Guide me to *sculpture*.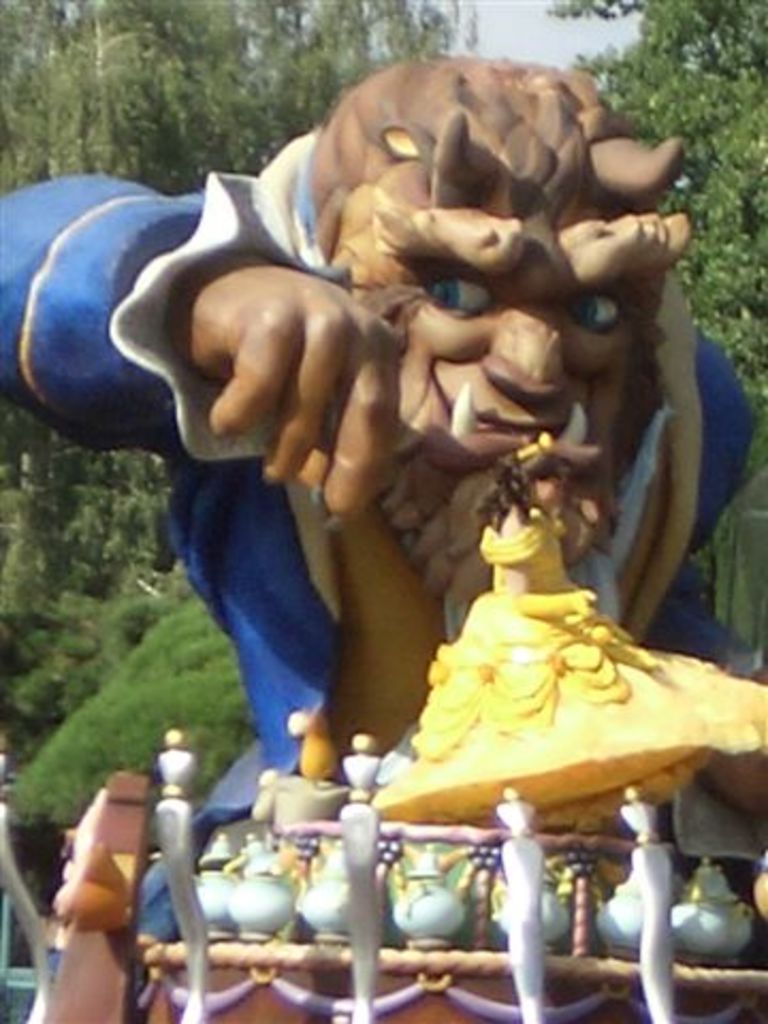
Guidance: 70,81,767,924.
